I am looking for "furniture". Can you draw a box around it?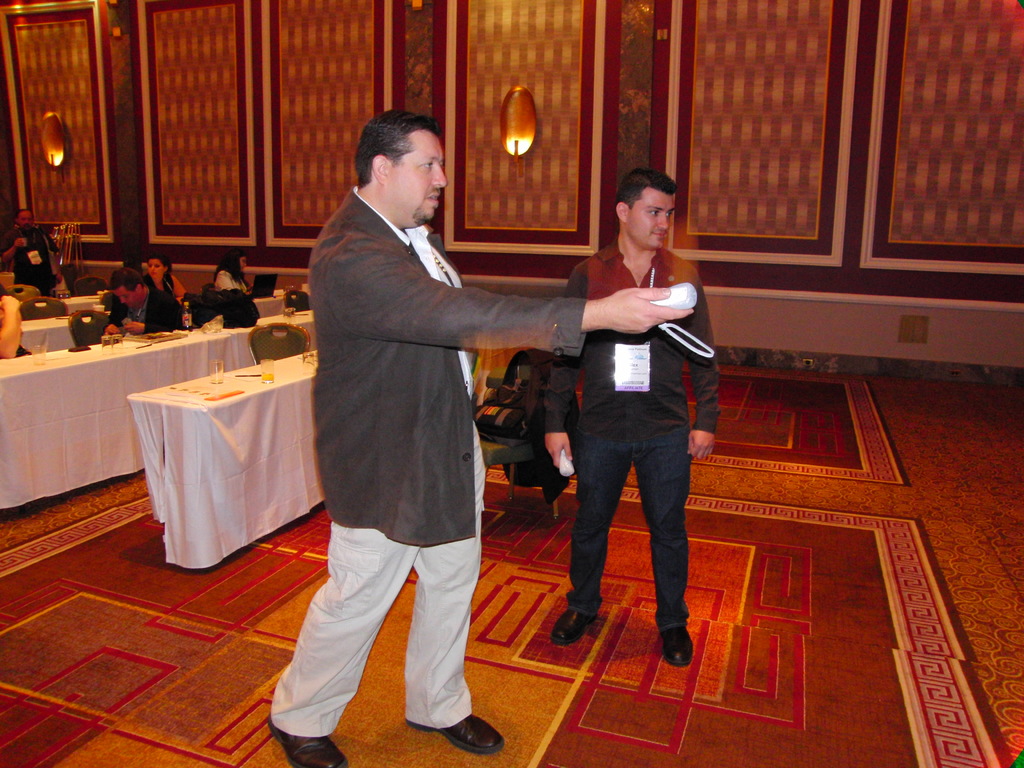
Sure, the bounding box is detection(68, 306, 106, 353).
